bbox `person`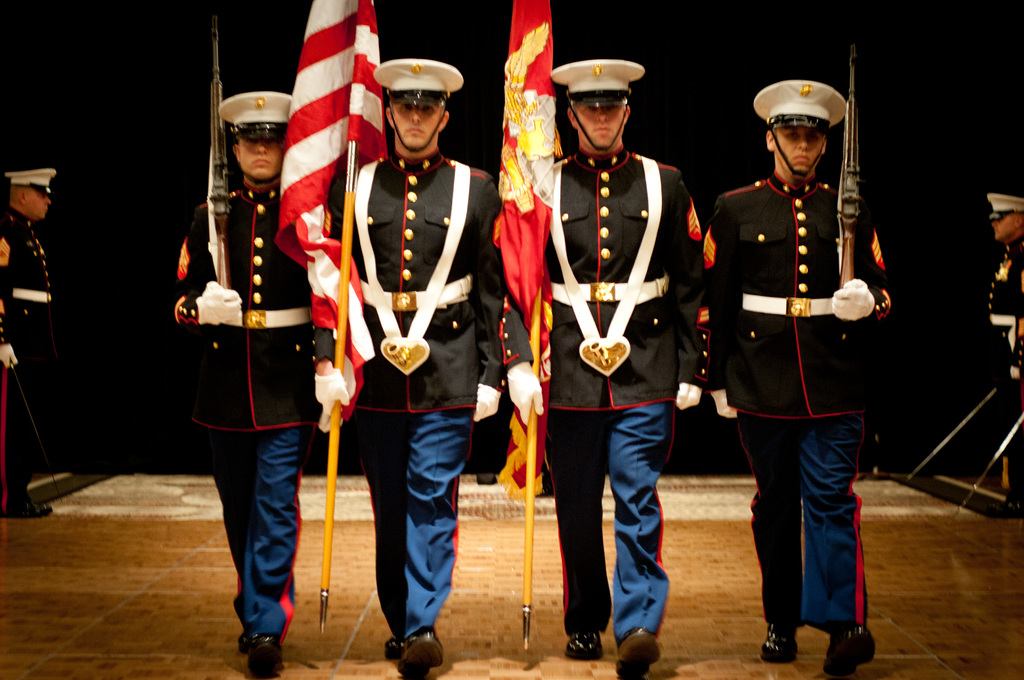
710, 56, 899, 659
